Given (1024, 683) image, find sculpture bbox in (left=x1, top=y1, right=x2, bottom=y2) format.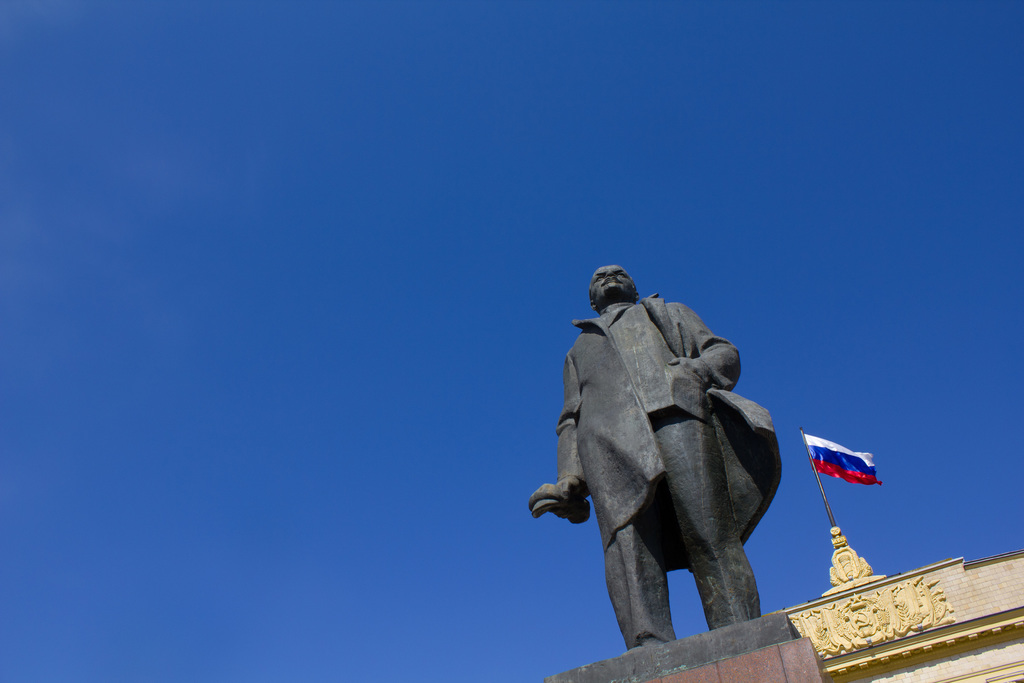
(left=533, top=269, right=794, bottom=657).
